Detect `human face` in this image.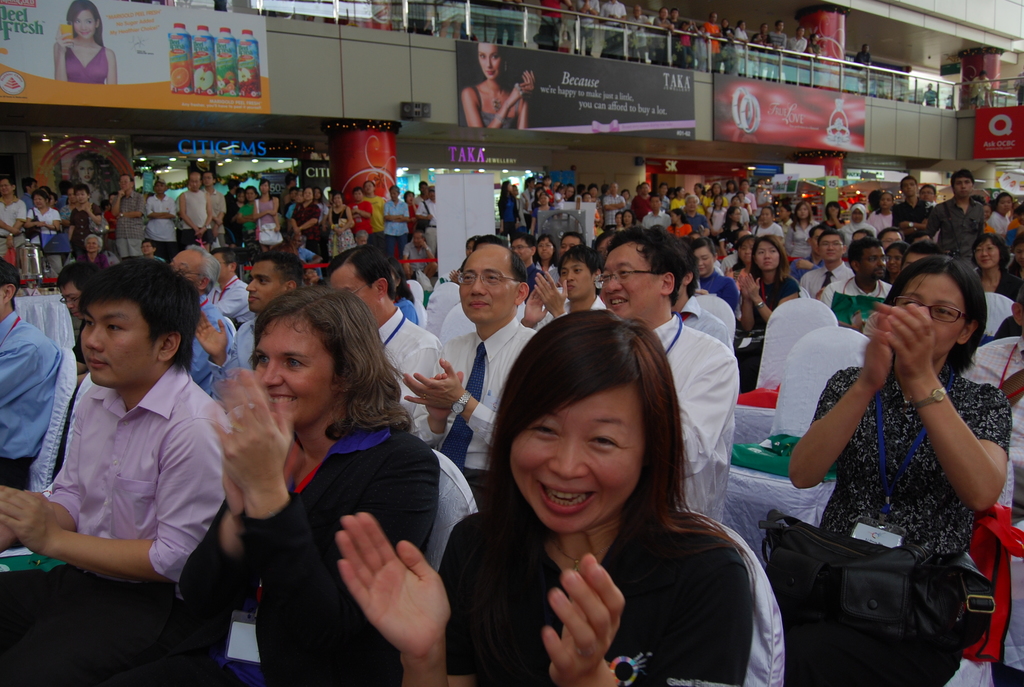
Detection: x1=74 y1=11 x2=95 y2=38.
